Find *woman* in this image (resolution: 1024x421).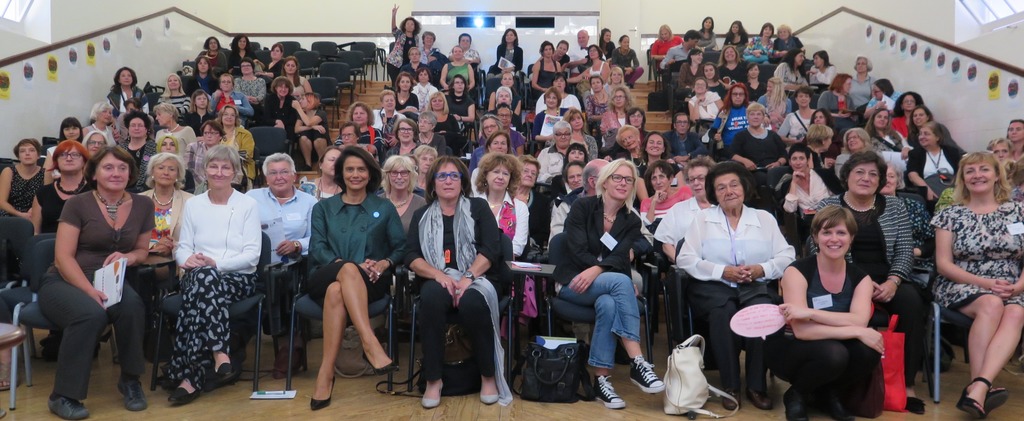
[x1=479, y1=111, x2=513, y2=150].
